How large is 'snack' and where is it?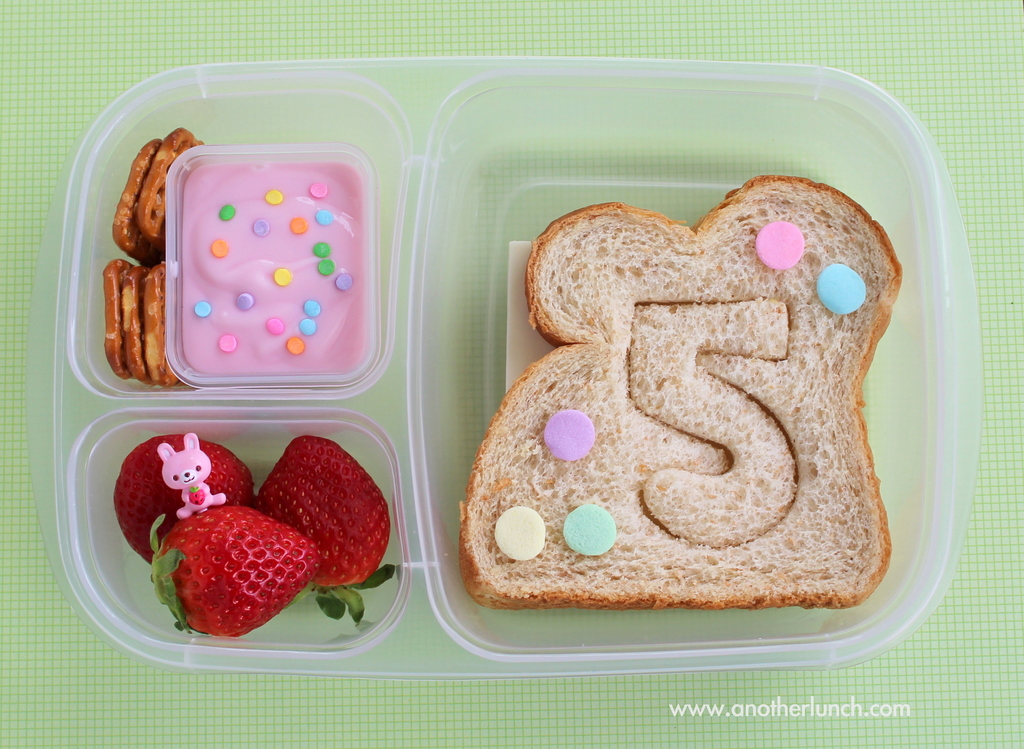
Bounding box: box=[461, 169, 908, 611].
